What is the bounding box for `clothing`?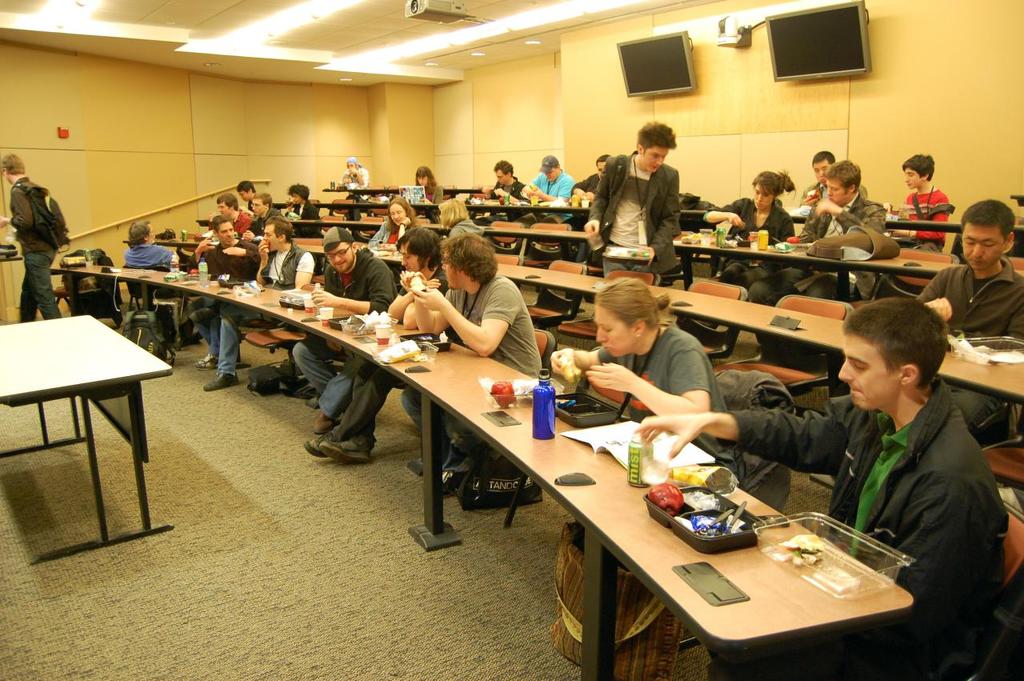
[897,190,954,242].
